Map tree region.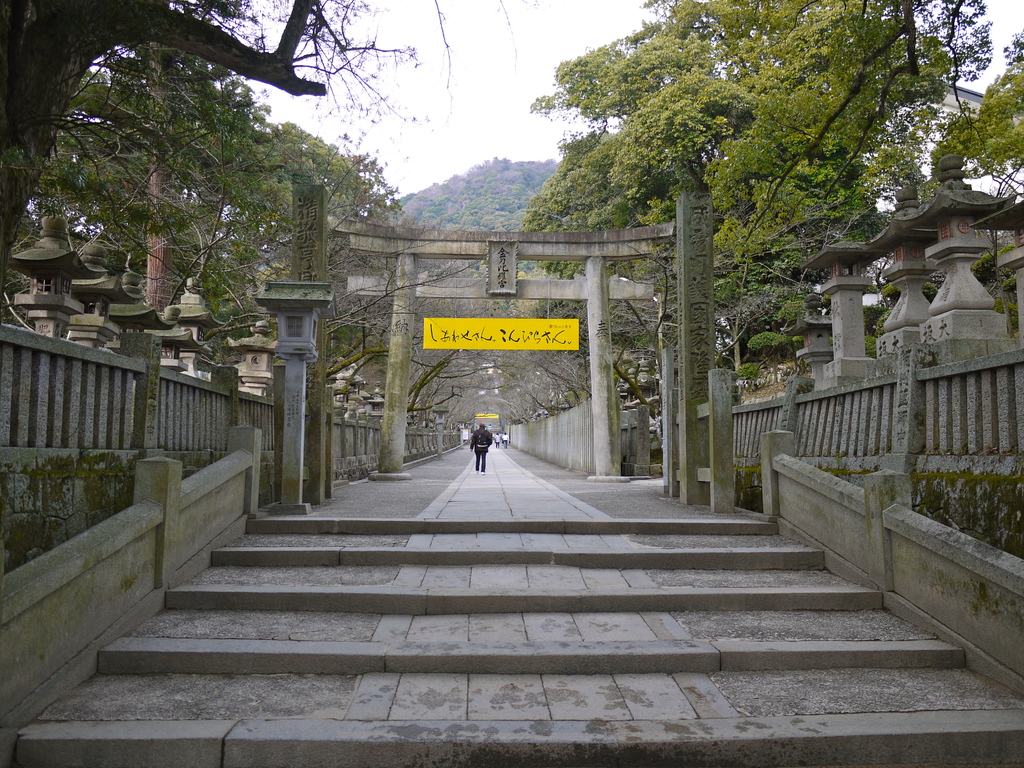
Mapped to locate(187, 80, 324, 316).
